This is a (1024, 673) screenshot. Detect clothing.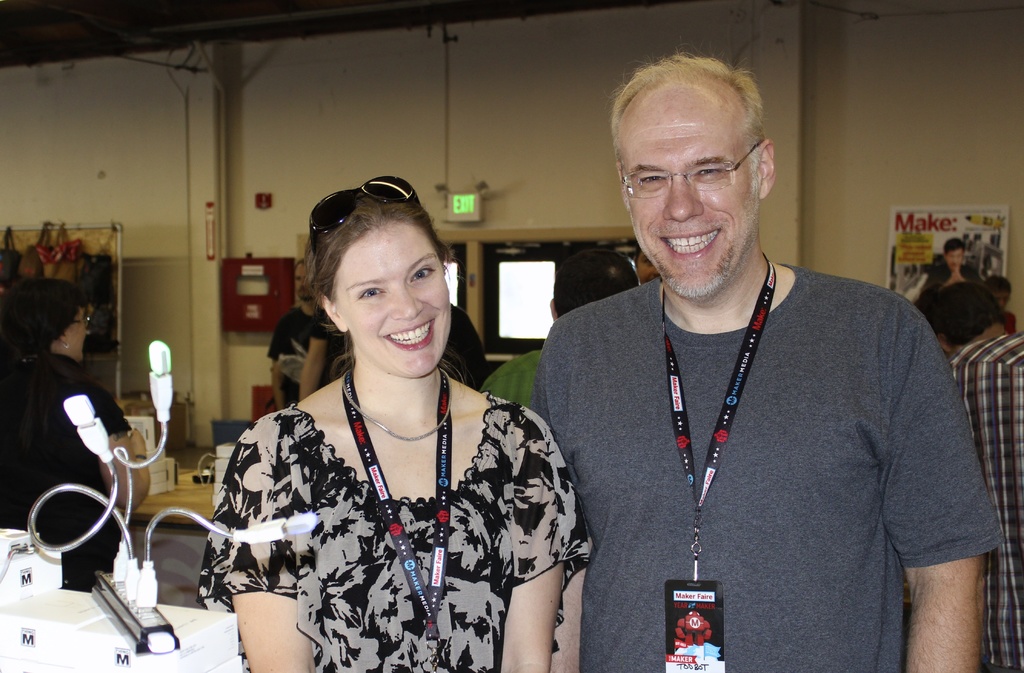
x1=947, y1=331, x2=1023, y2=672.
